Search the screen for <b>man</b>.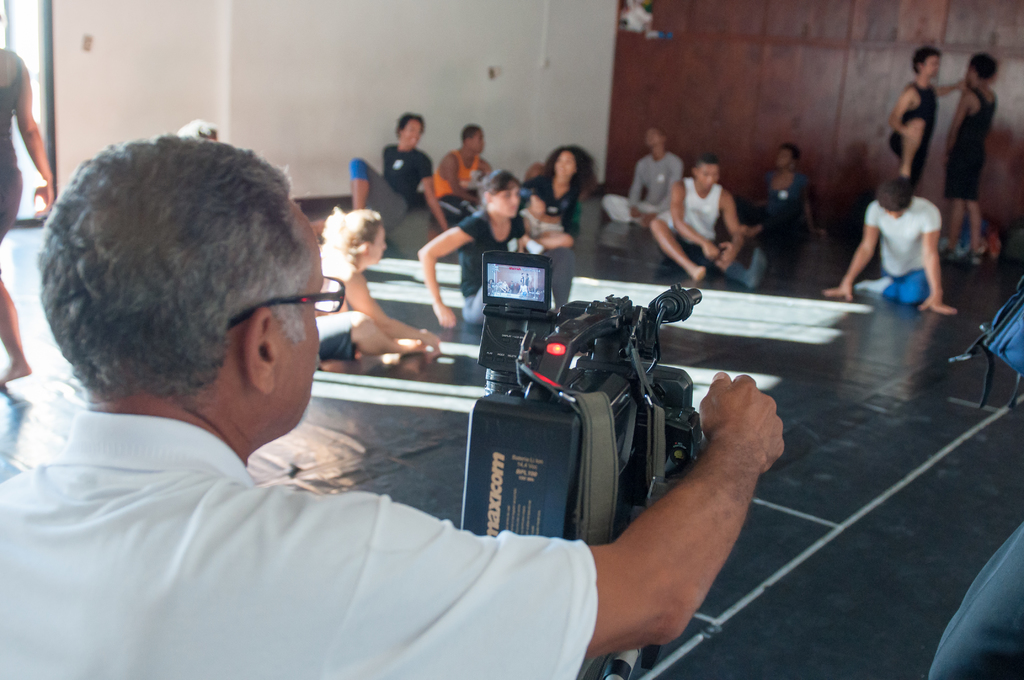
Found at [0, 128, 792, 679].
